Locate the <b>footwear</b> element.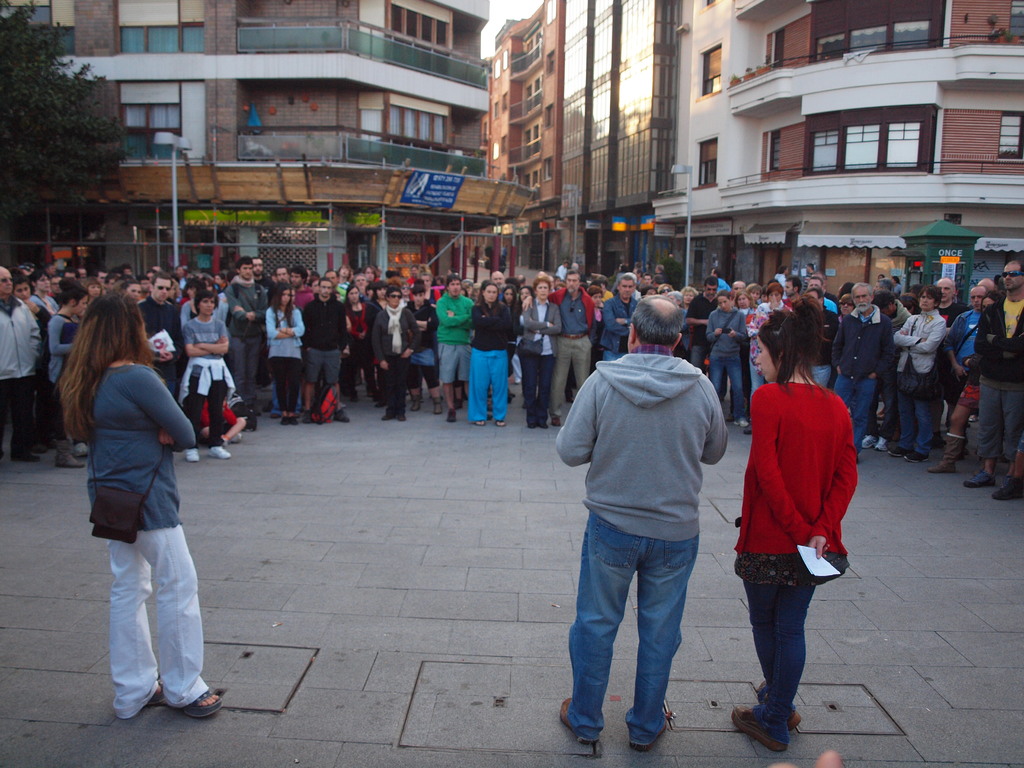
Element bbox: [447,405,456,424].
